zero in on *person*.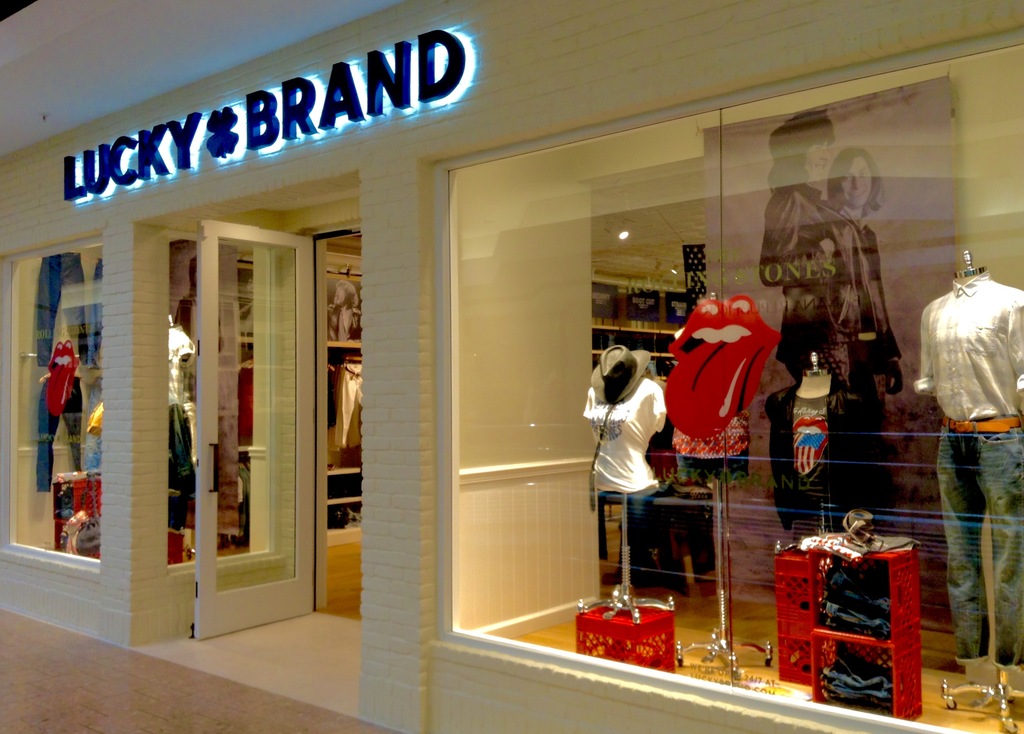
Zeroed in: region(827, 150, 913, 486).
